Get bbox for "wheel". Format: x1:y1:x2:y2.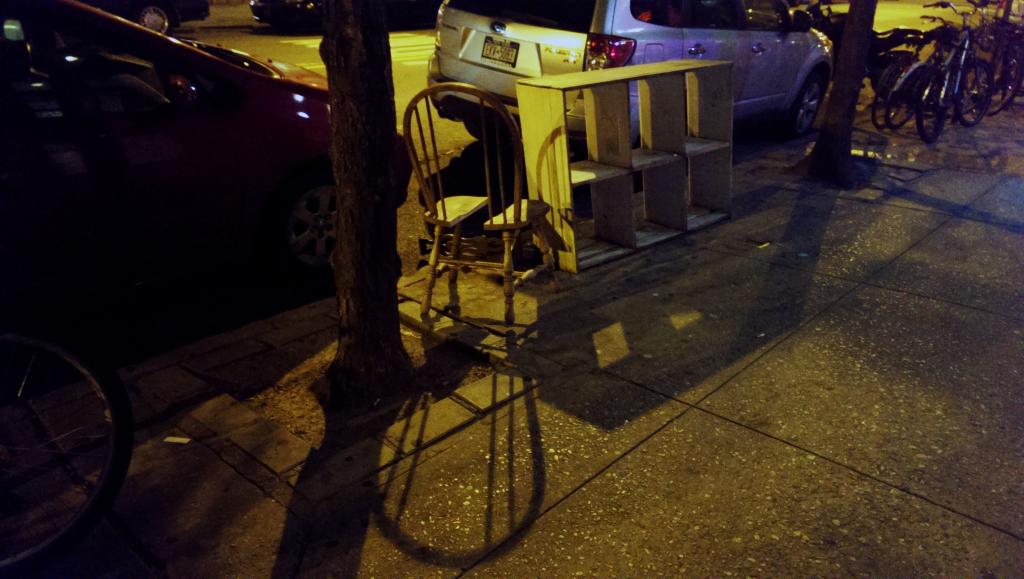
0:322:127:578.
